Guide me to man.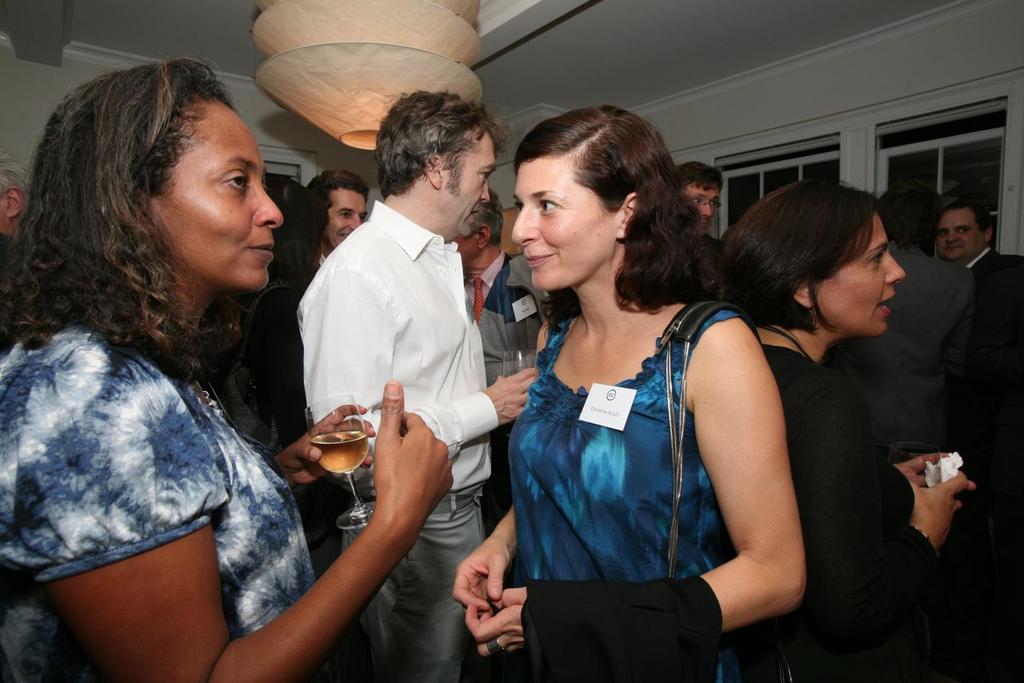
Guidance: (845, 184, 977, 451).
